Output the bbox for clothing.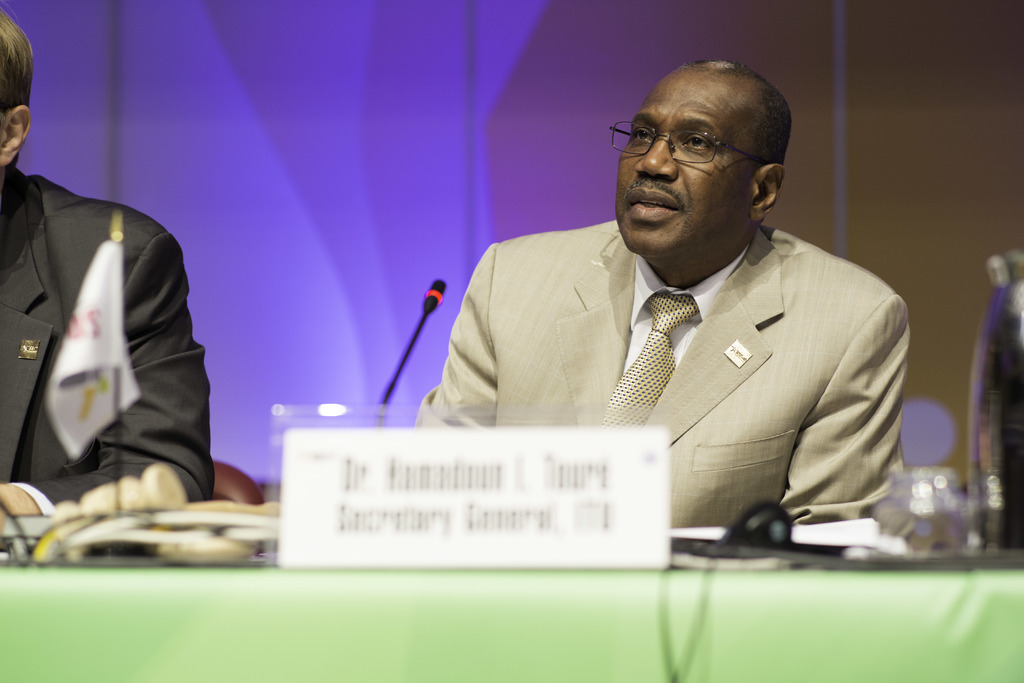
(409,193,917,513).
